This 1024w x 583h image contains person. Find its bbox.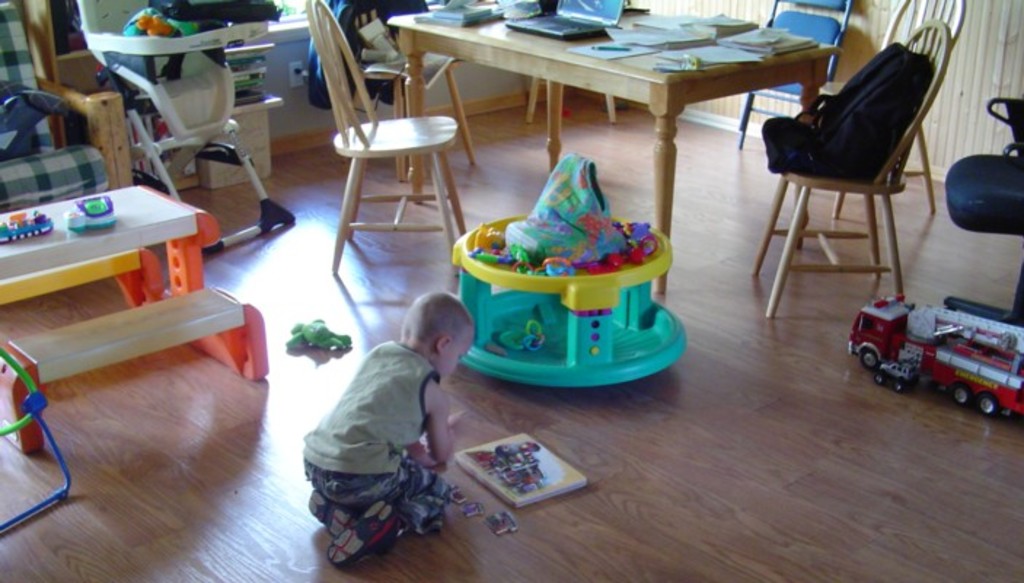
x1=293 y1=284 x2=475 y2=571.
